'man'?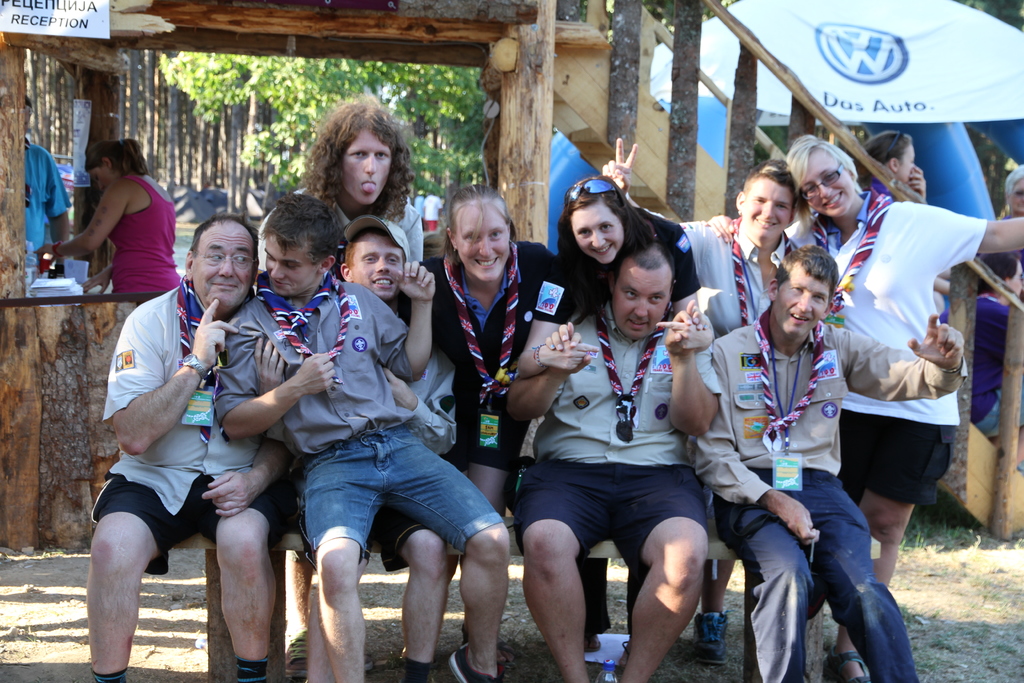
l=82, t=192, r=287, b=682
